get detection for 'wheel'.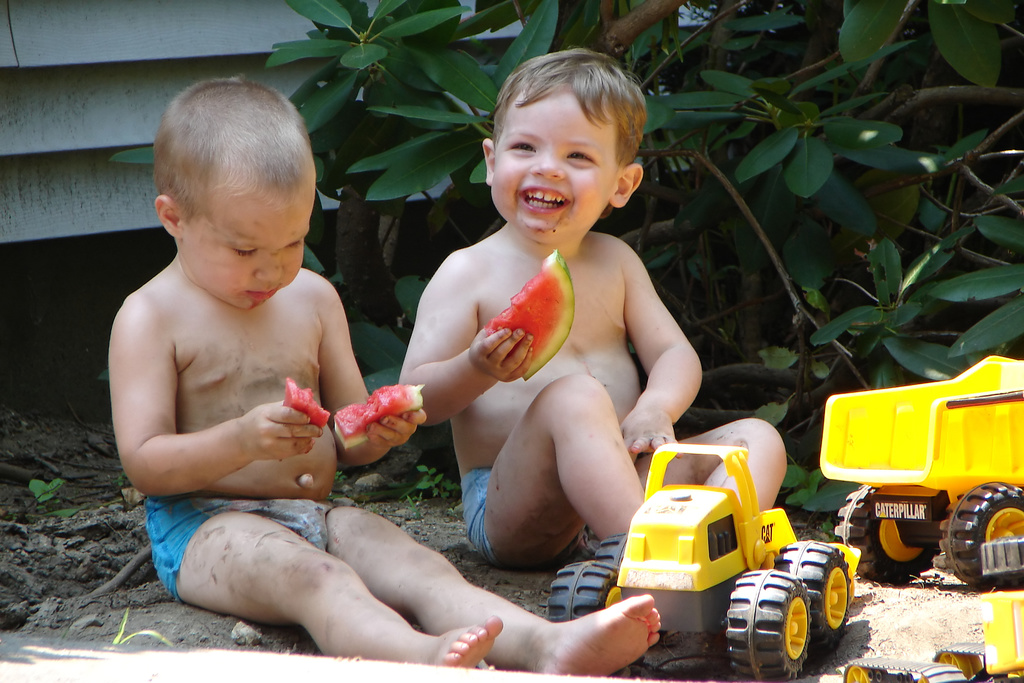
Detection: select_region(845, 667, 872, 682).
